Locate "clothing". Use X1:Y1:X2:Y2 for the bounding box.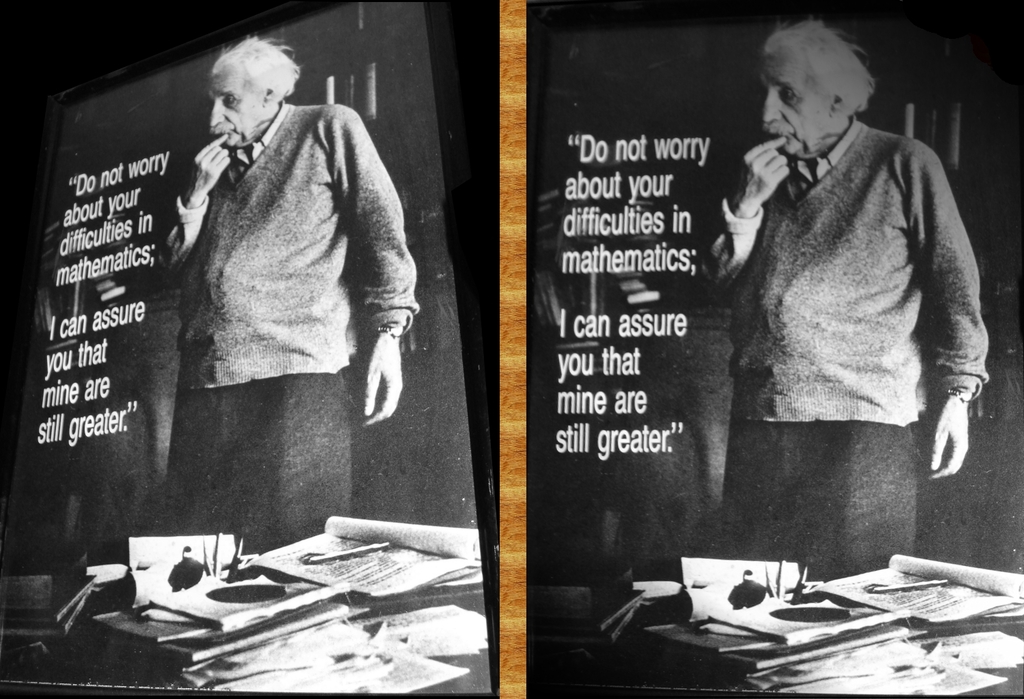
694:113:989:579.
